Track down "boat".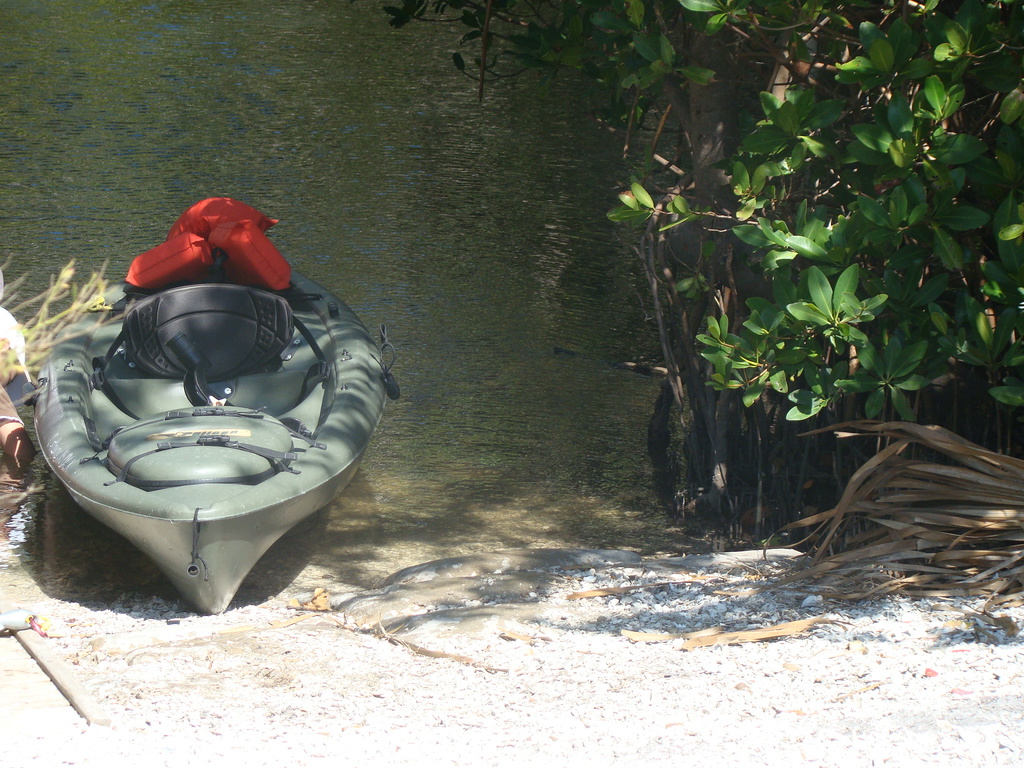
Tracked to 8/239/404/547.
